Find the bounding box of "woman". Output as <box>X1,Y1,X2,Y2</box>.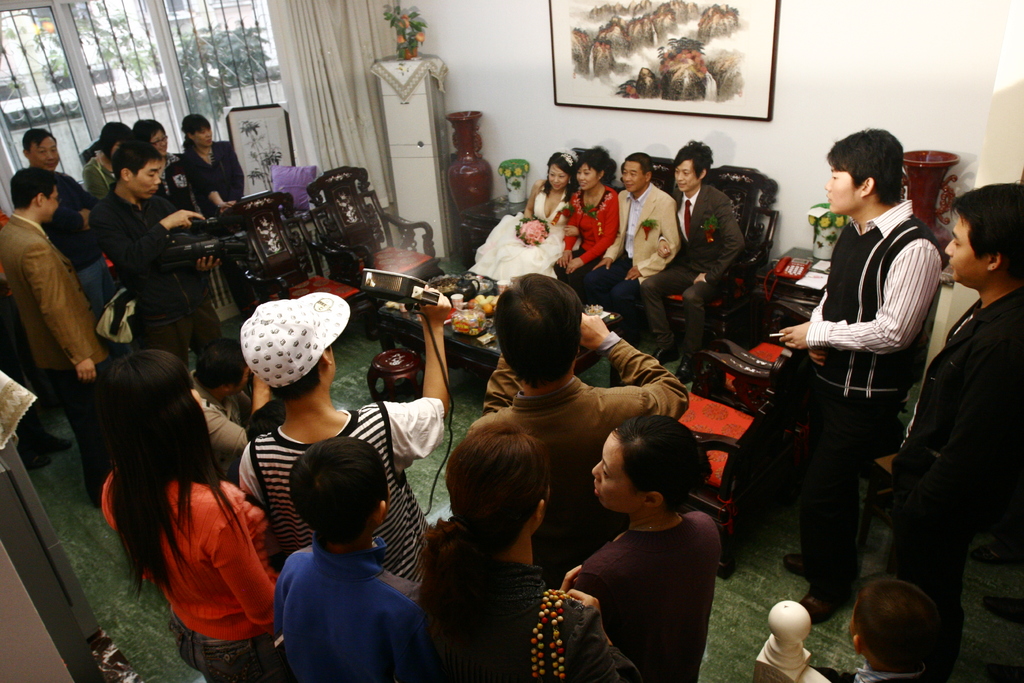
<box>481,150,580,283</box>.
